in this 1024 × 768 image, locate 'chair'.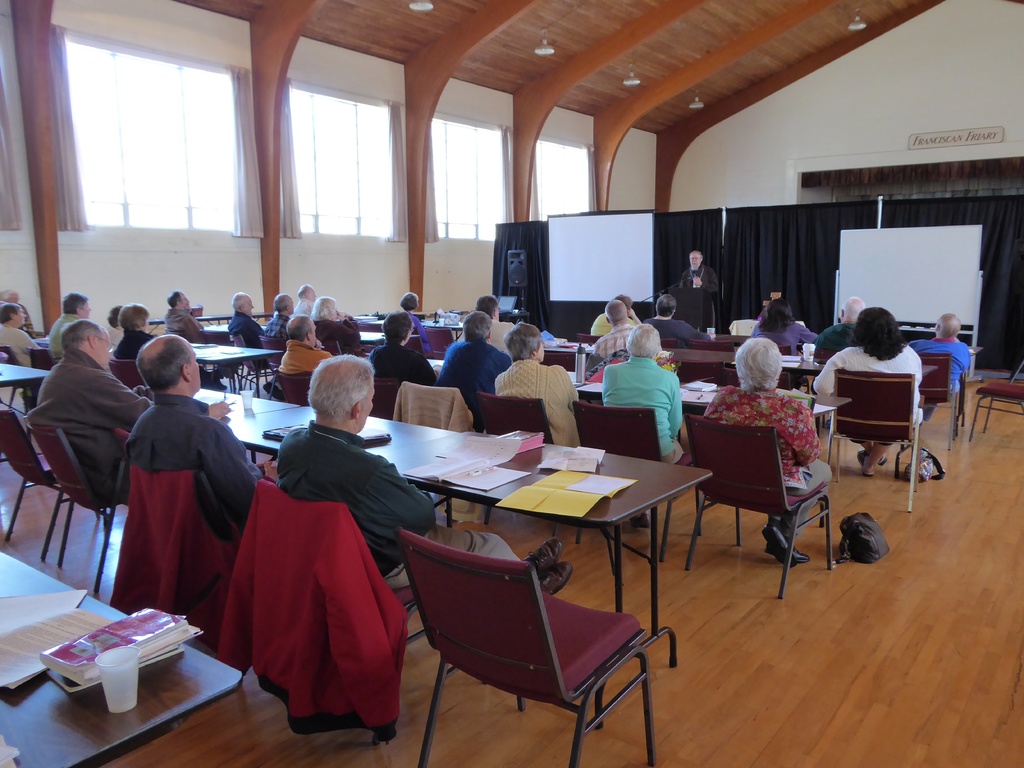
Bounding box: [x1=913, y1=348, x2=969, y2=463].
